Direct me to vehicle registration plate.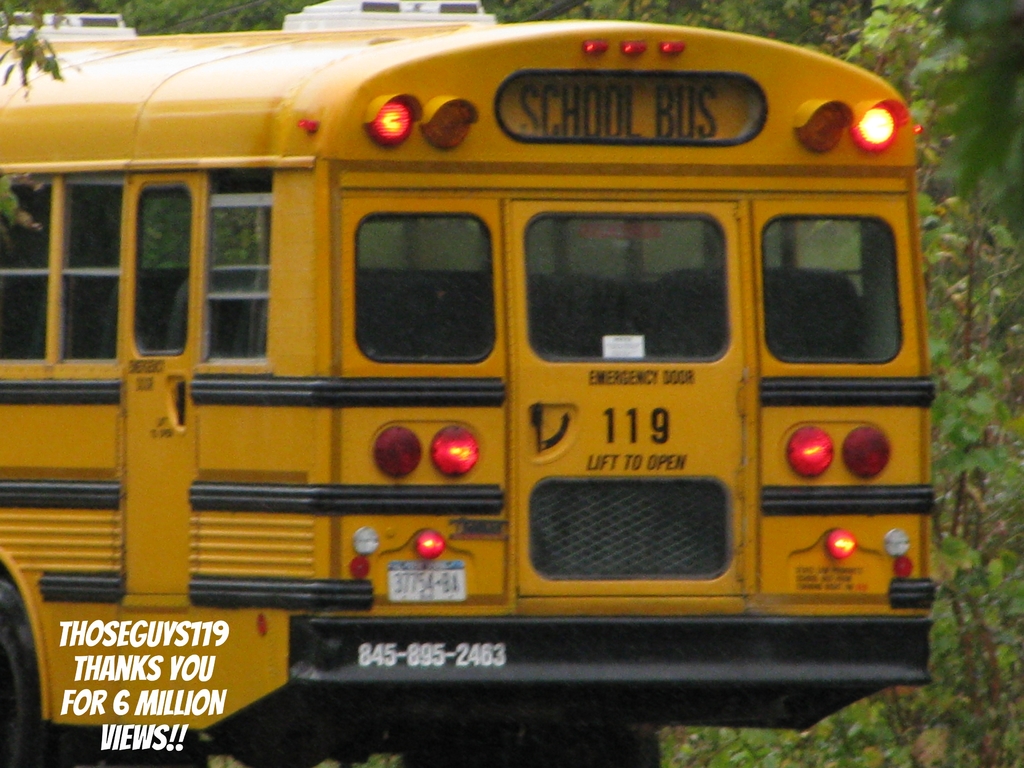
Direction: (387,557,464,602).
